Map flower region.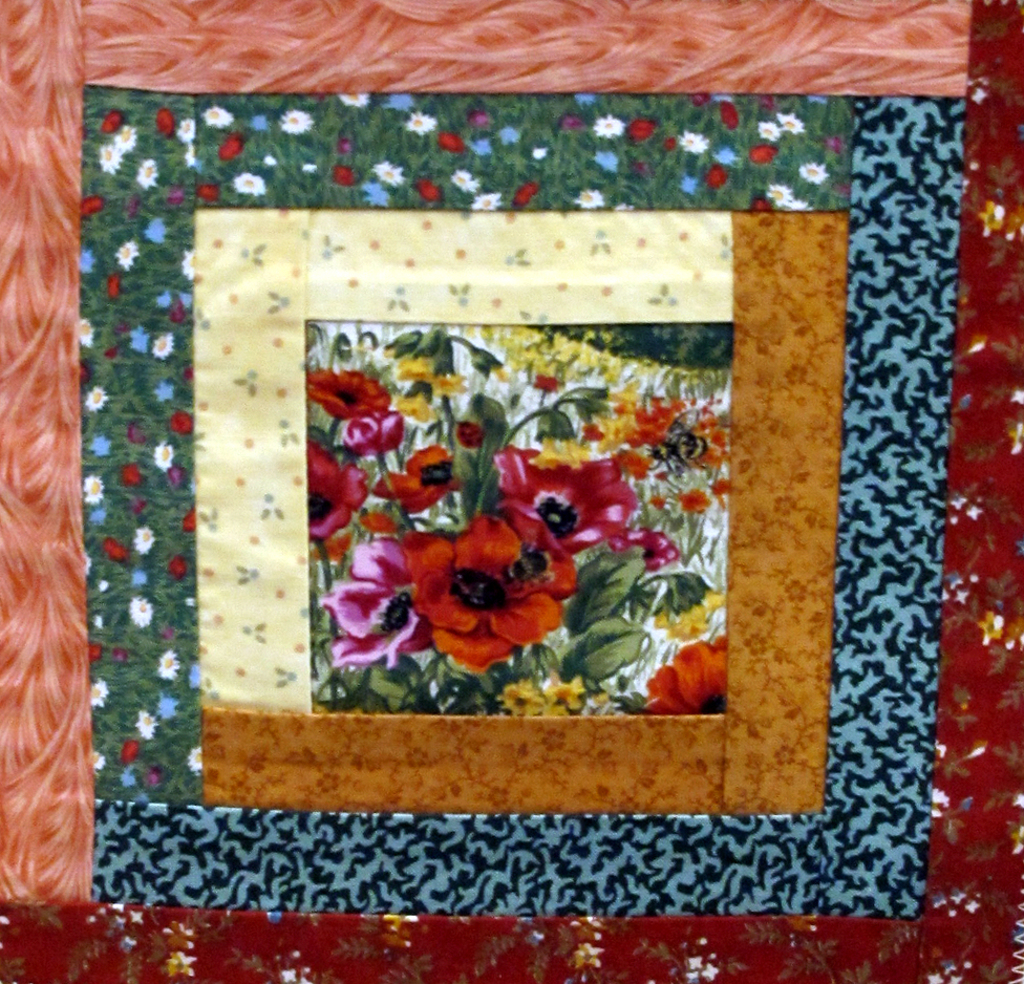
Mapped to (509,185,534,208).
